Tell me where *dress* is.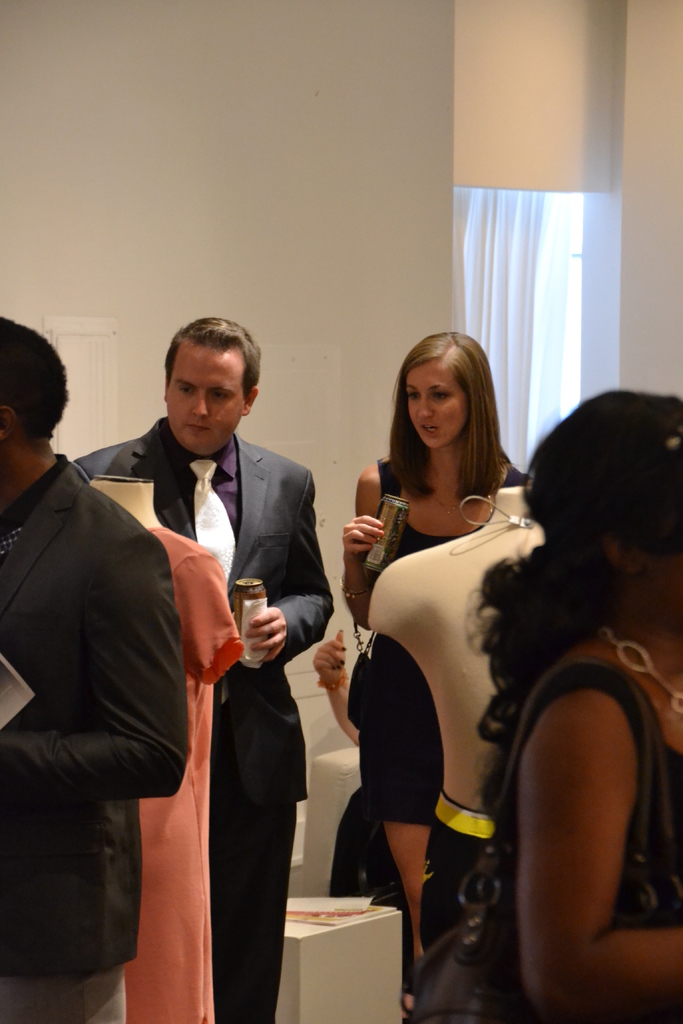
*dress* is at bbox(490, 655, 682, 1023).
